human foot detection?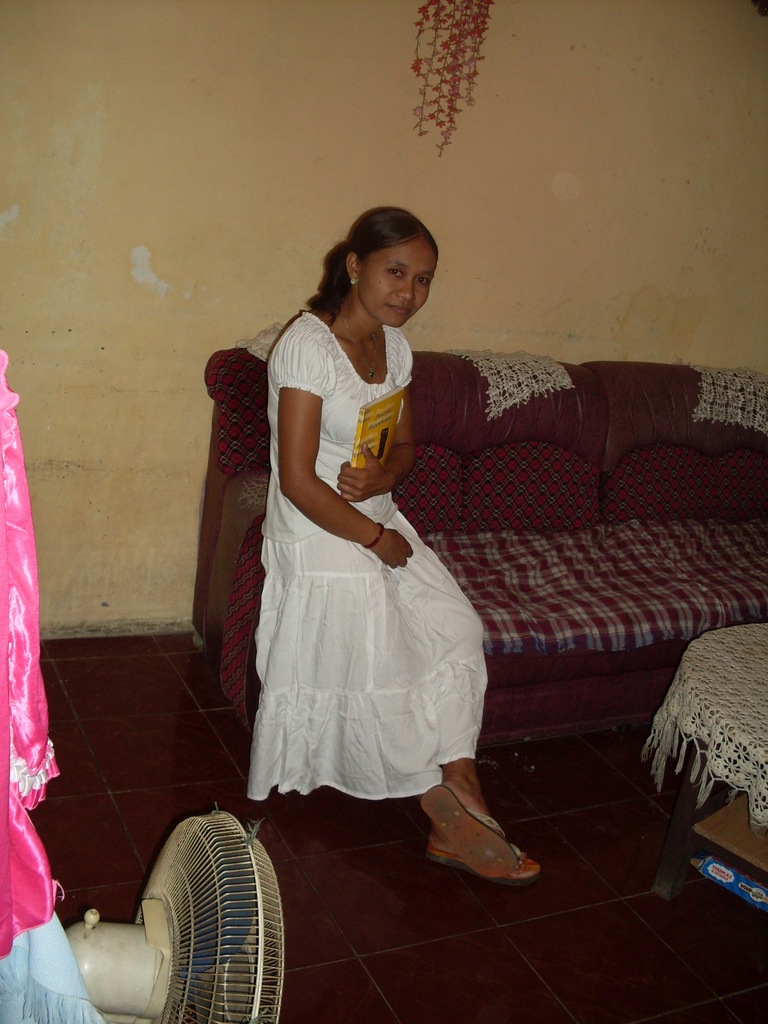
443, 778, 509, 836
